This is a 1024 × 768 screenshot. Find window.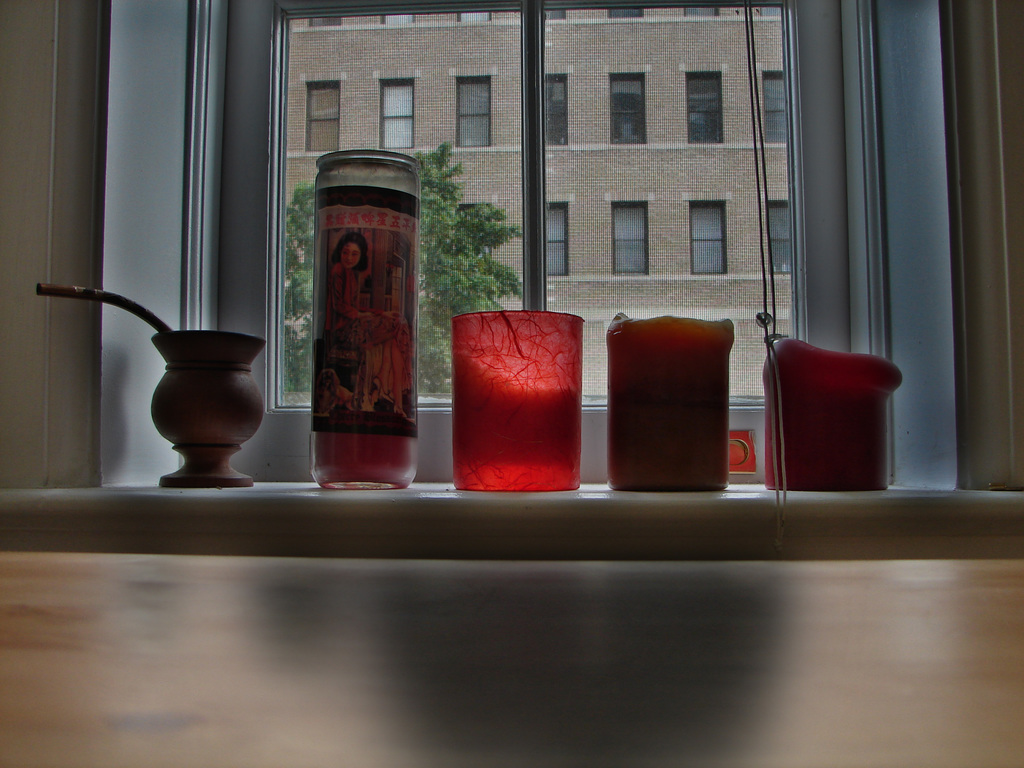
Bounding box: <region>760, 65, 787, 147</region>.
